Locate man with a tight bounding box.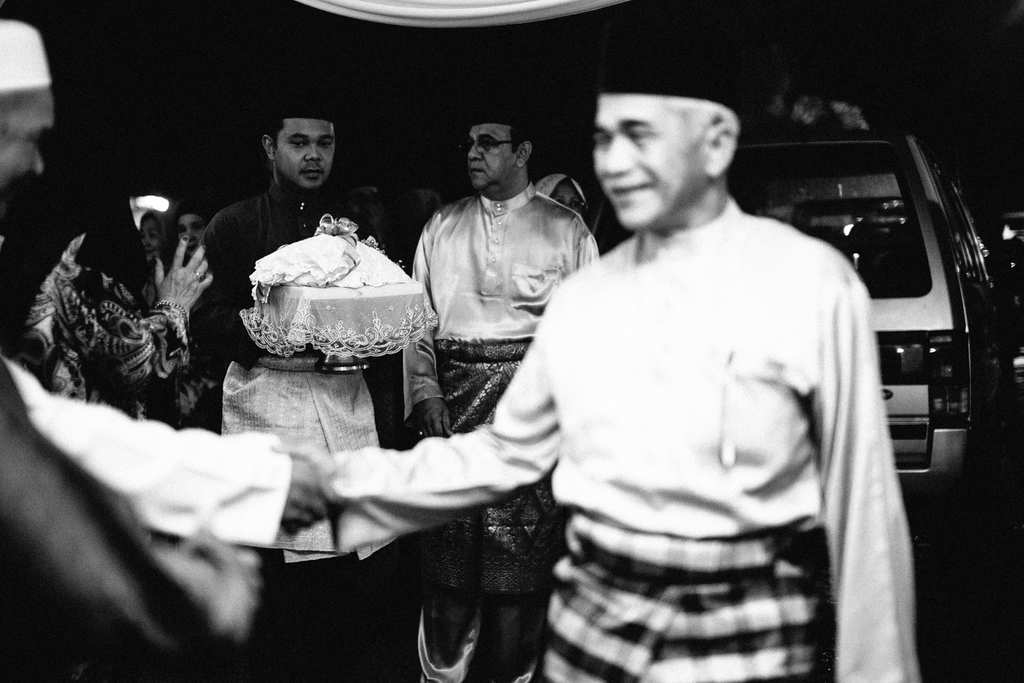
{"left": 272, "top": 66, "right": 924, "bottom": 682}.
